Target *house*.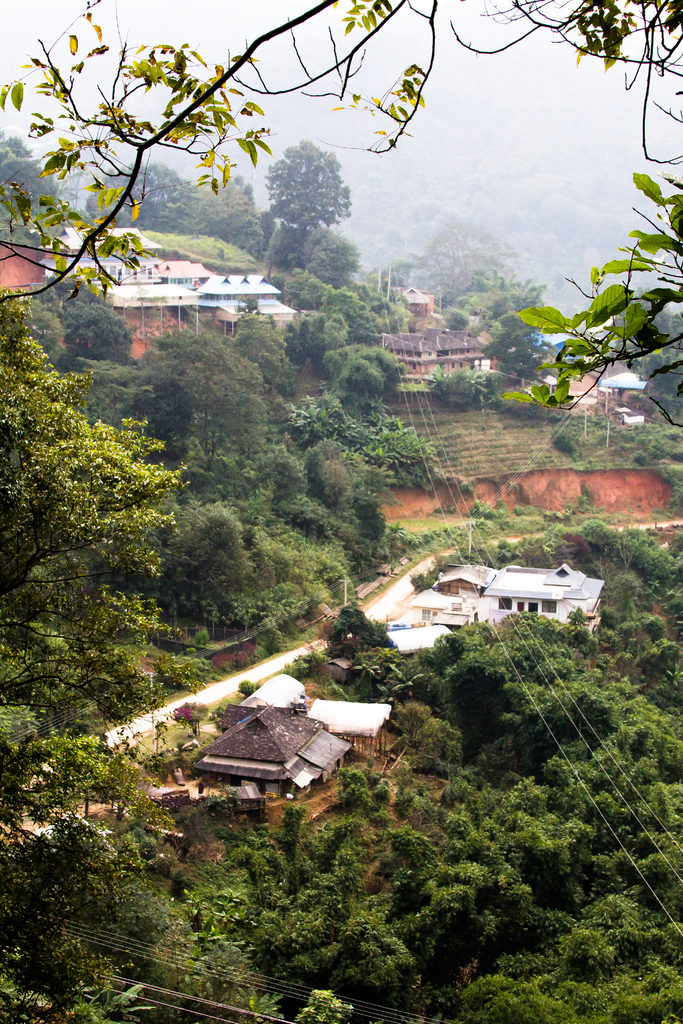
Target region: [x1=239, y1=273, x2=299, y2=344].
